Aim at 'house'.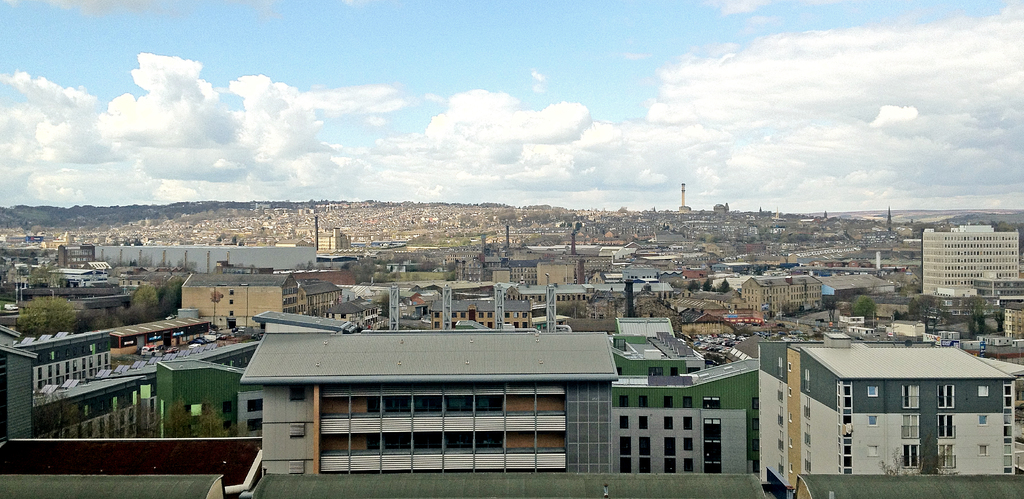
Aimed at bbox=[678, 202, 690, 216].
